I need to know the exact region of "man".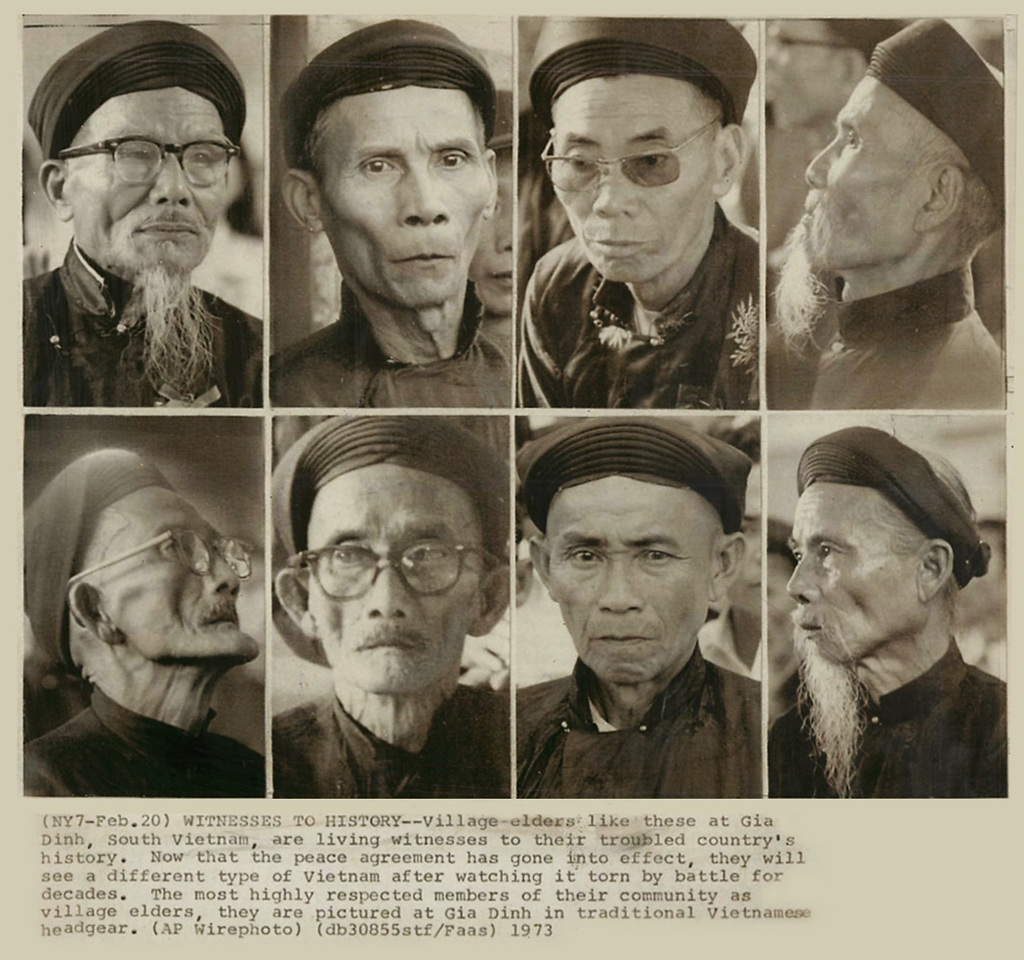
Region: <bbox>467, 437, 824, 830</bbox>.
